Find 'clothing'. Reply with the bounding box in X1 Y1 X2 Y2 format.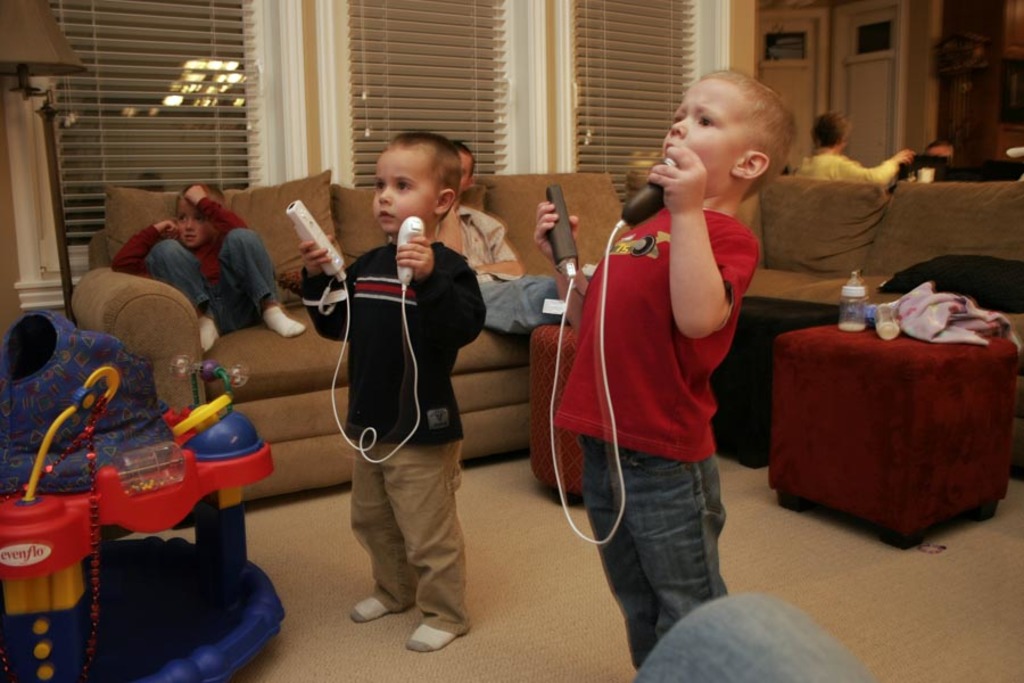
300 245 488 634.
